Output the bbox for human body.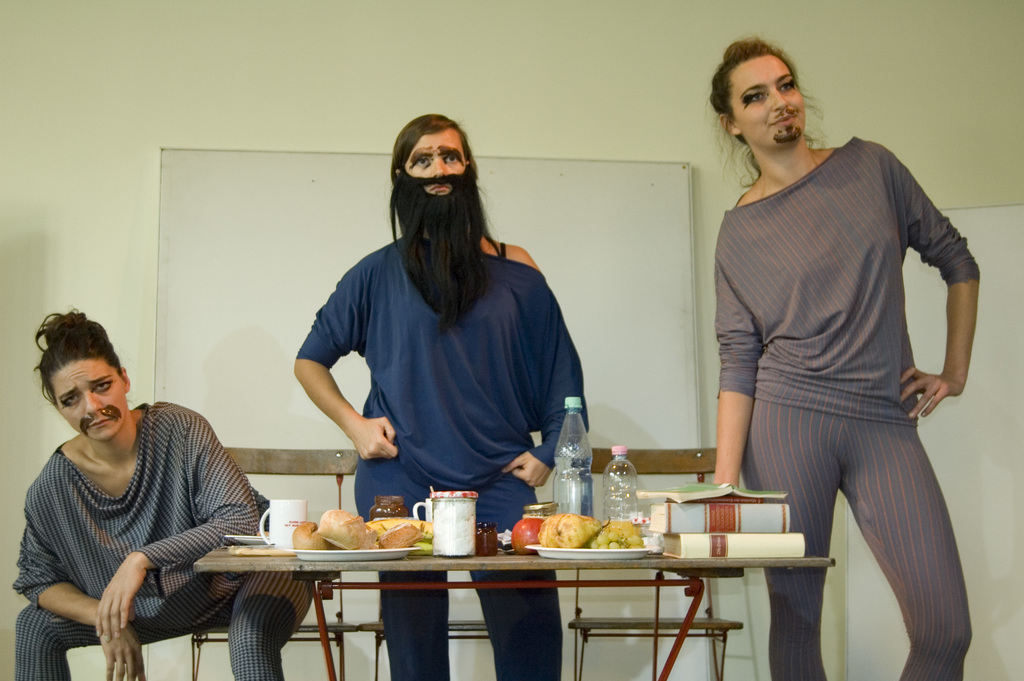
<region>14, 302, 319, 680</region>.
